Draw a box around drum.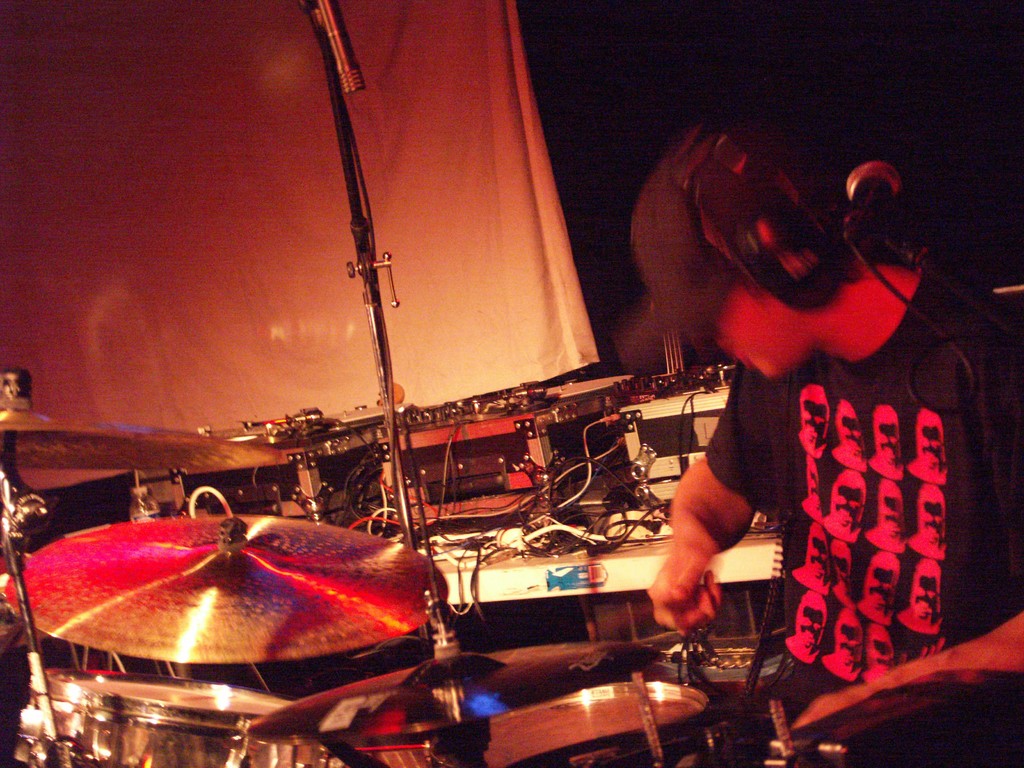
<bbox>13, 668, 298, 767</bbox>.
